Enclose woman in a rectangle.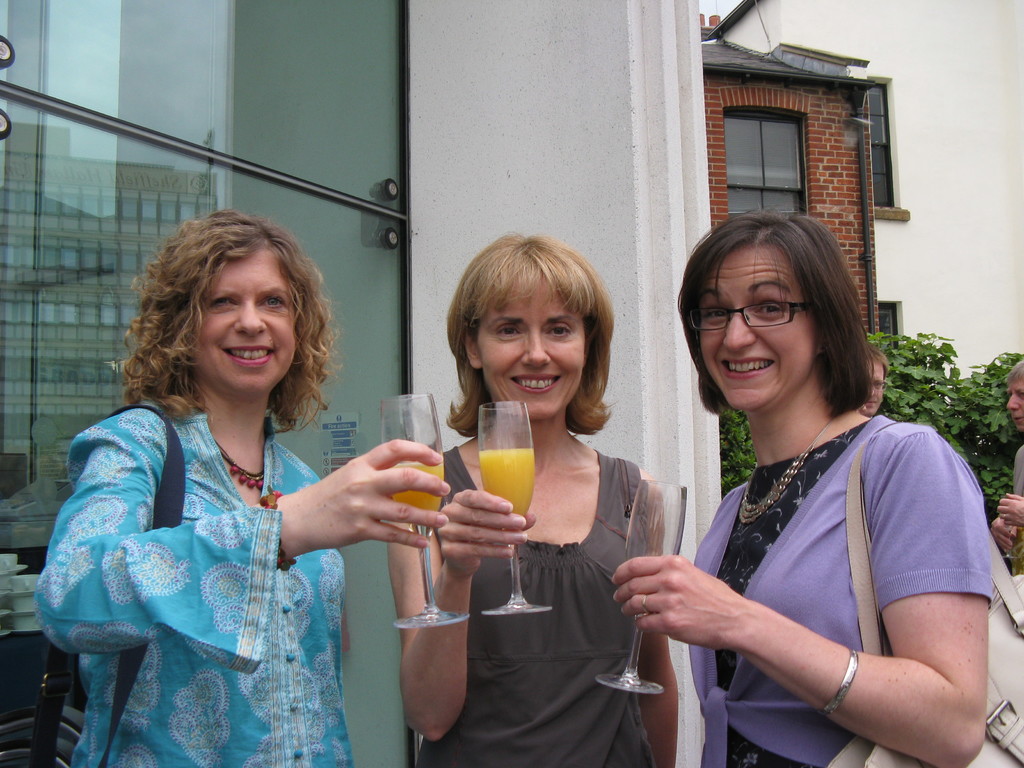
<region>33, 207, 451, 767</region>.
